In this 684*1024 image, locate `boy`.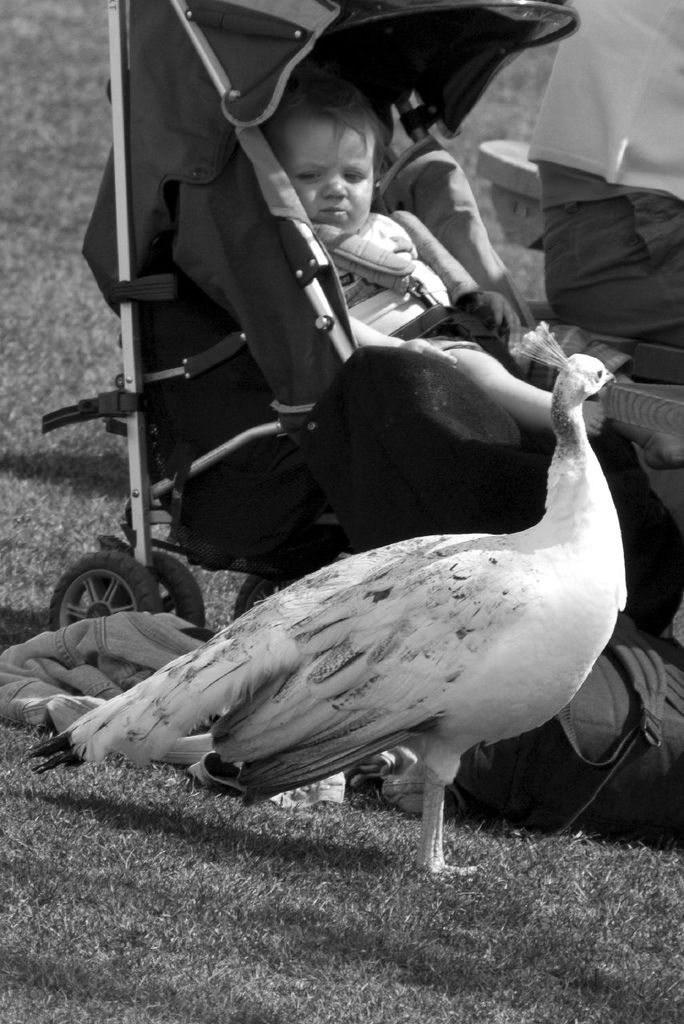
Bounding box: [x1=341, y1=74, x2=622, y2=434].
